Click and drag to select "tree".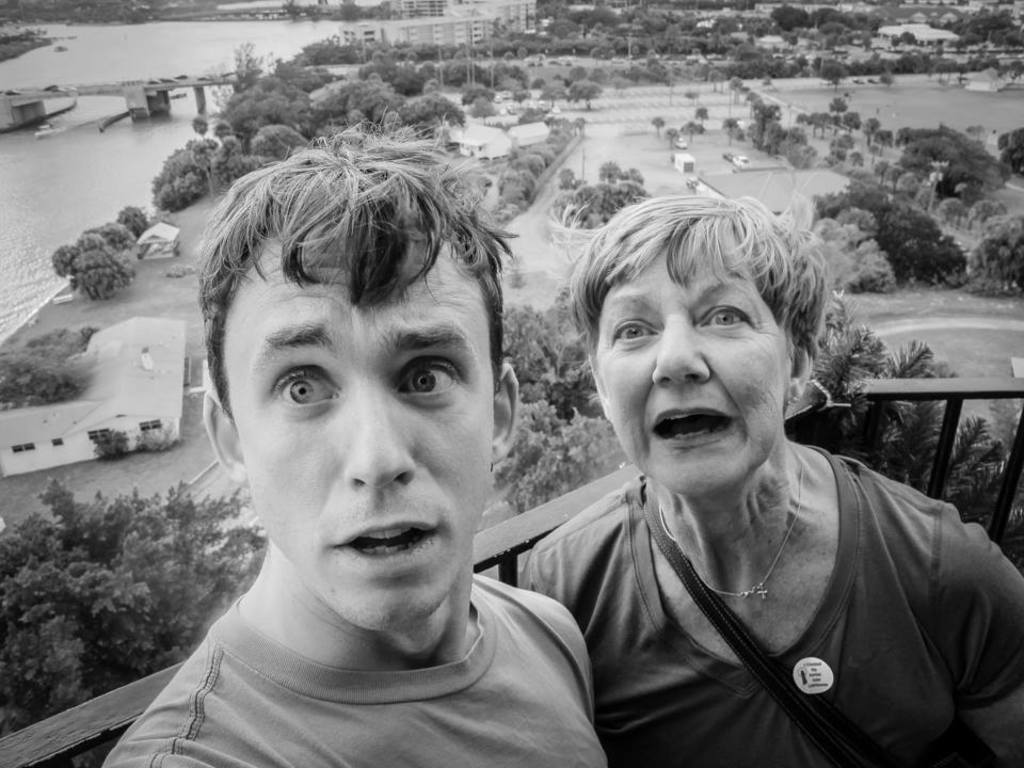
Selection: bbox(998, 130, 1023, 173).
